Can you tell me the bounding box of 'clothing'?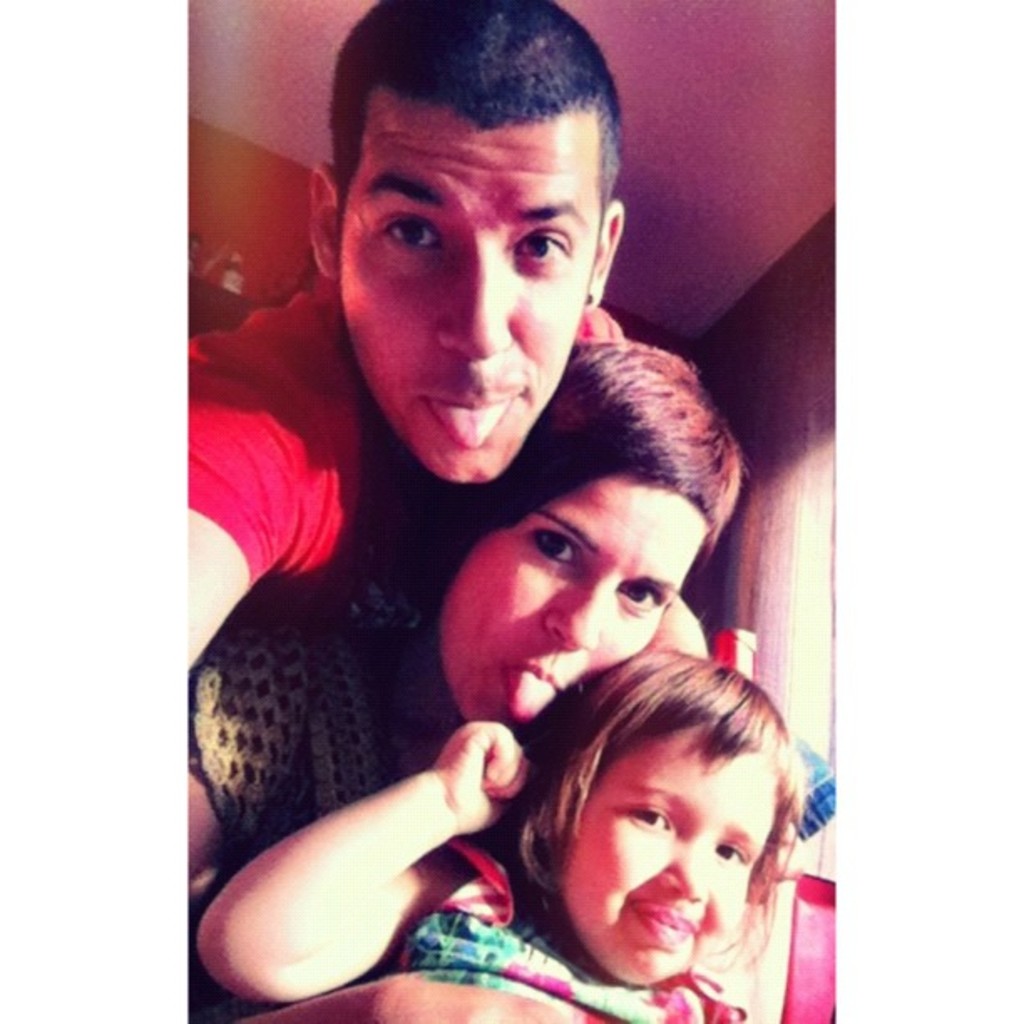
bbox=(187, 273, 636, 586).
